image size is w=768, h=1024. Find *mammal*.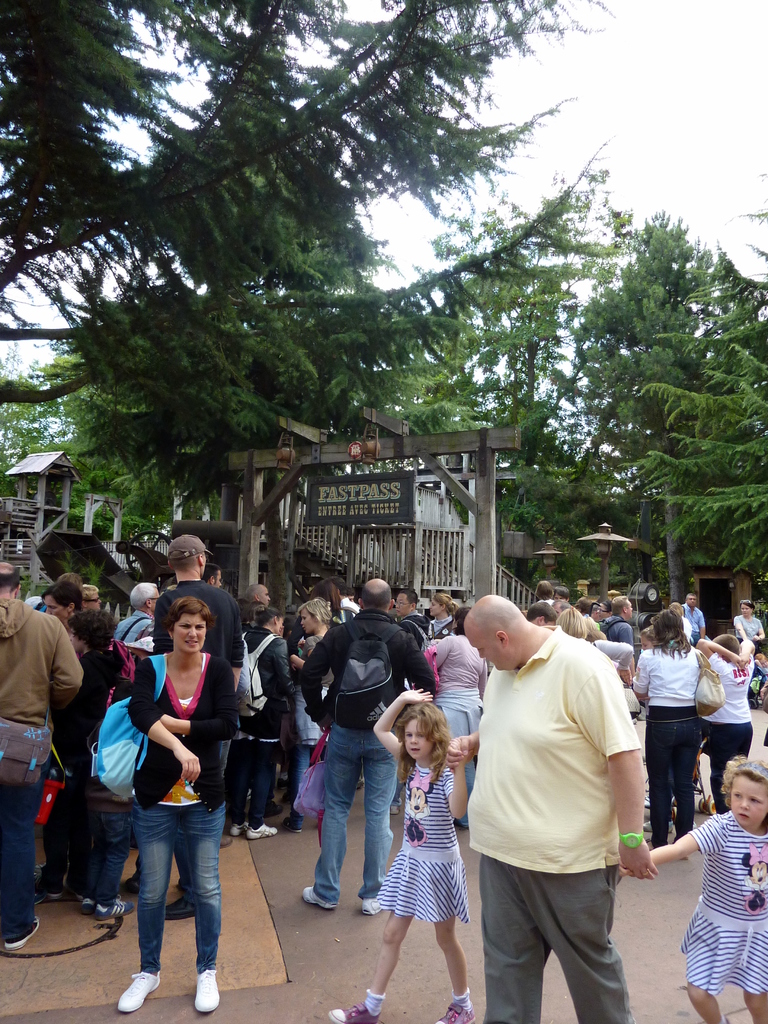
<box>0,557,83,951</box>.
